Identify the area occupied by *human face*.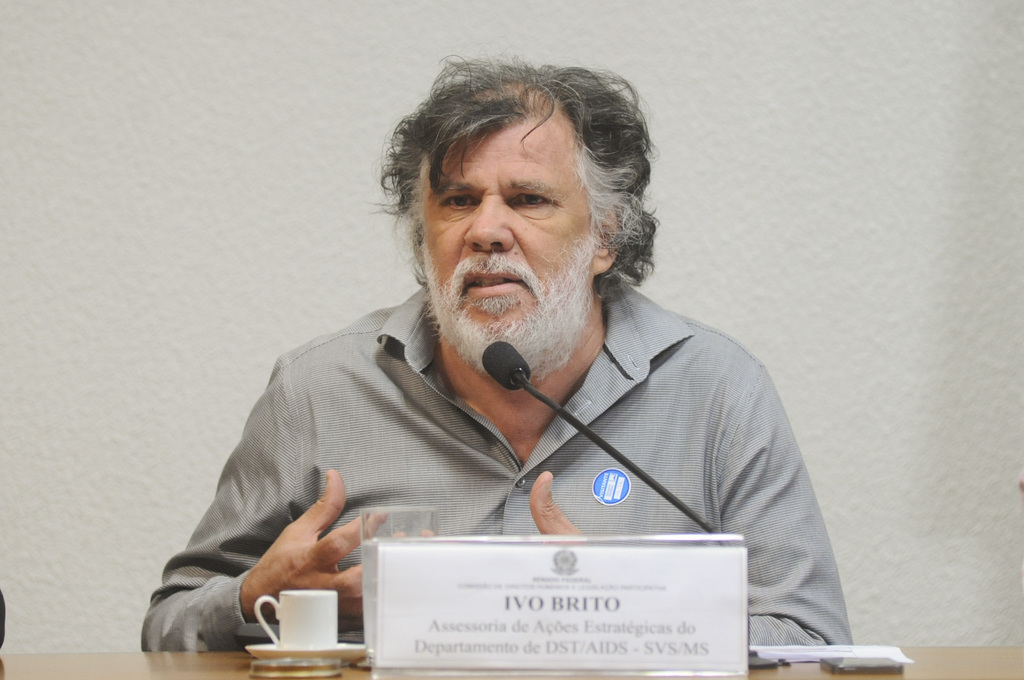
Area: select_region(415, 112, 599, 374).
